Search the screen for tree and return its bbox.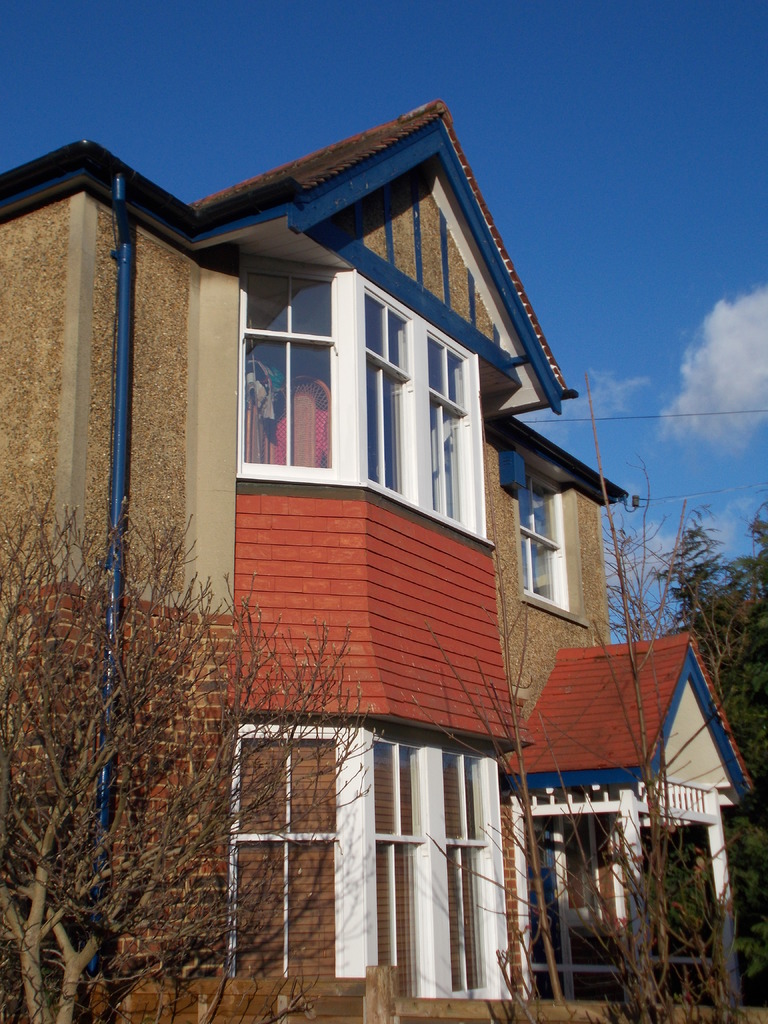
Found: {"x1": 0, "y1": 479, "x2": 387, "y2": 1023}.
